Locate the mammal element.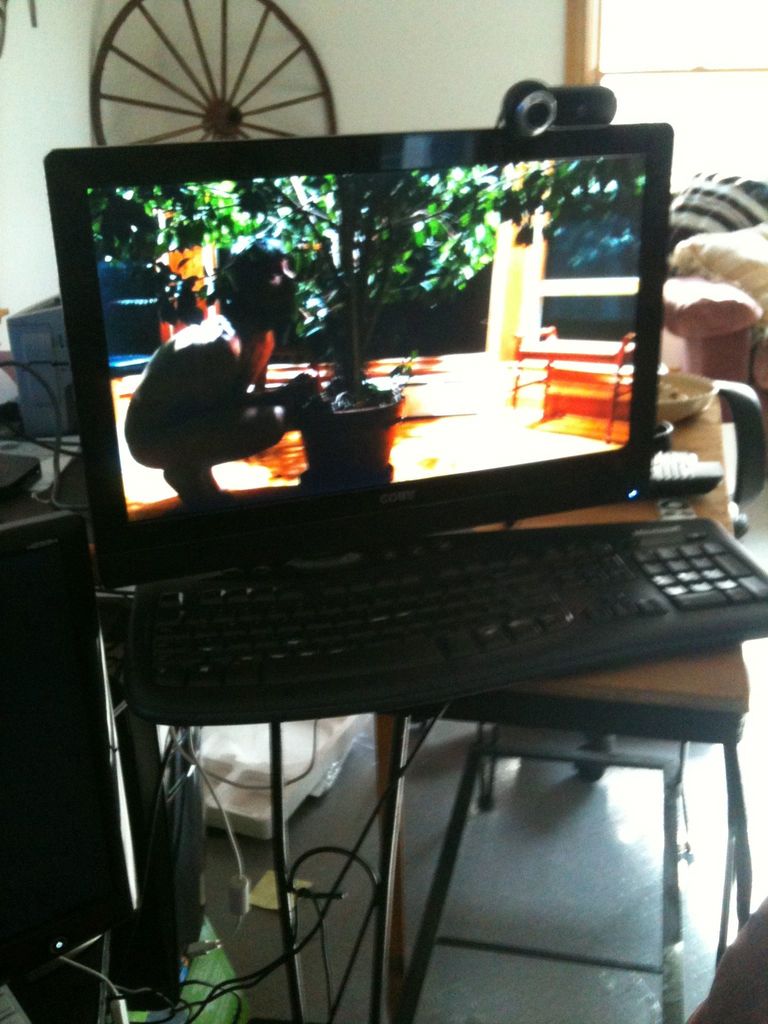
Element bbox: Rect(118, 225, 319, 516).
